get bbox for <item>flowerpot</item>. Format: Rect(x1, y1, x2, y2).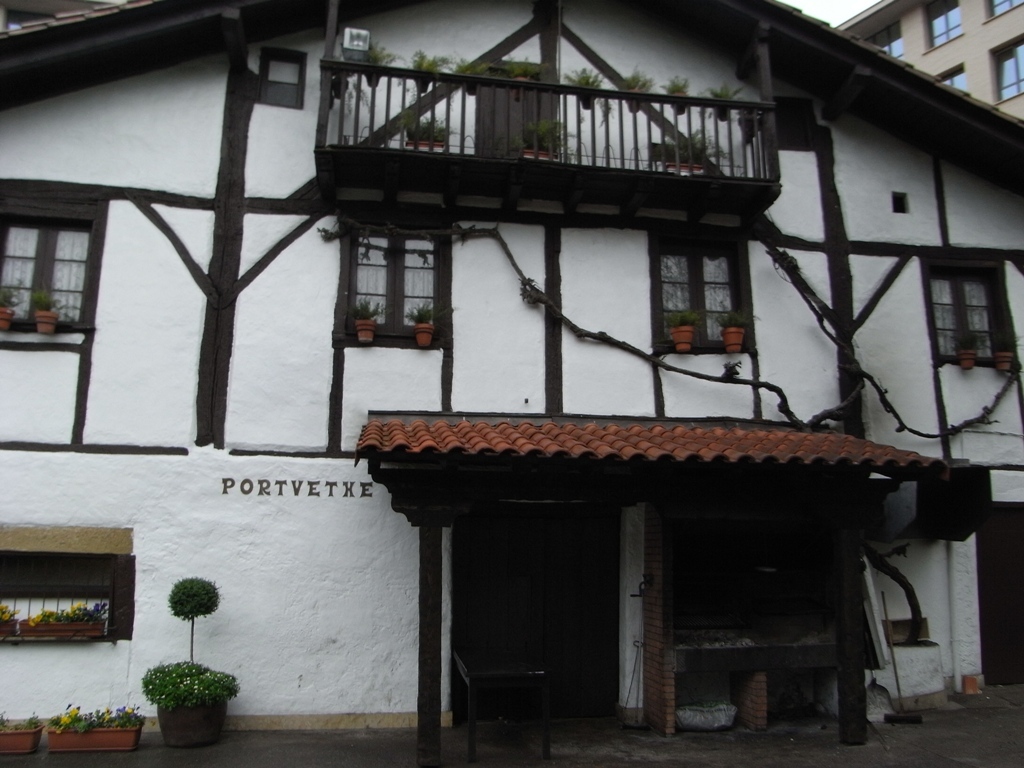
Rect(0, 726, 43, 756).
